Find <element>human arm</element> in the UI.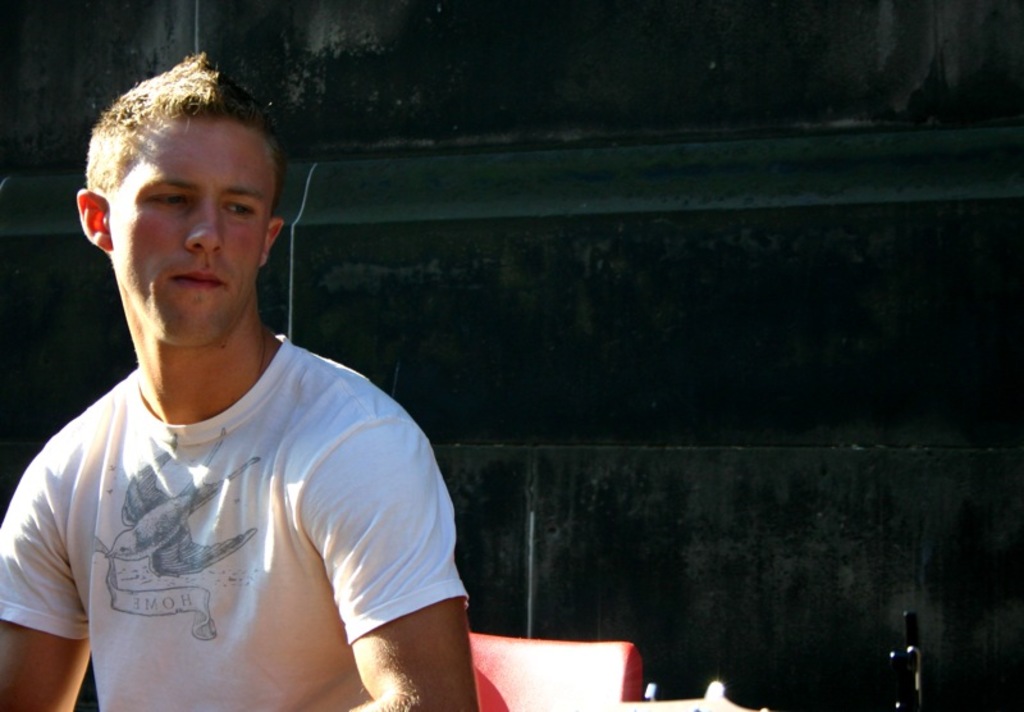
UI element at 296, 417, 477, 711.
